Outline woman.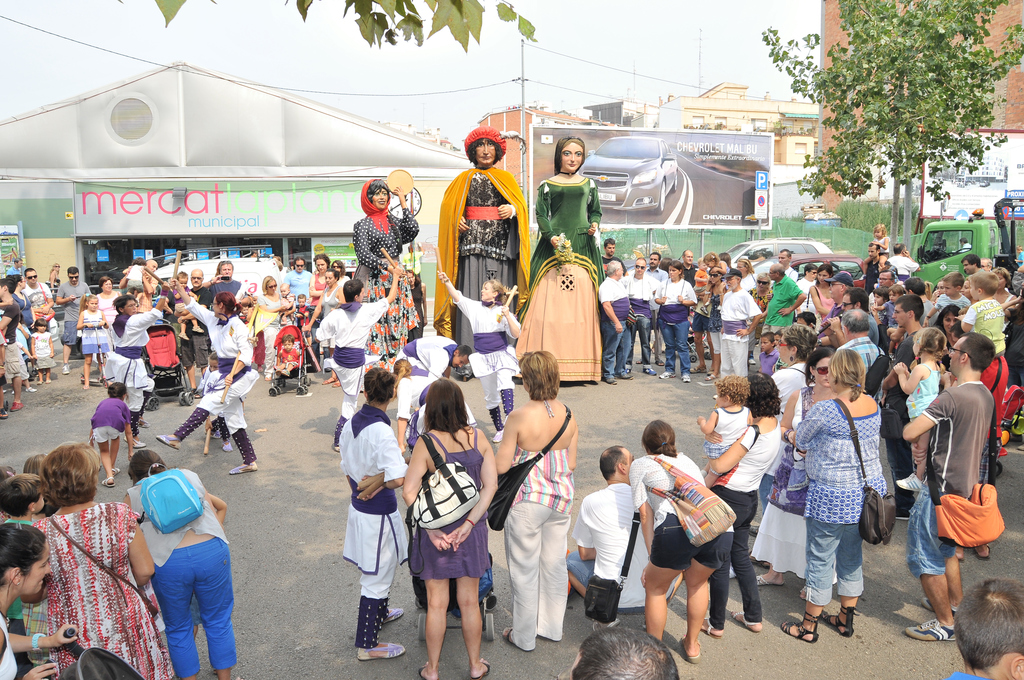
Outline: x1=651 y1=259 x2=700 y2=386.
